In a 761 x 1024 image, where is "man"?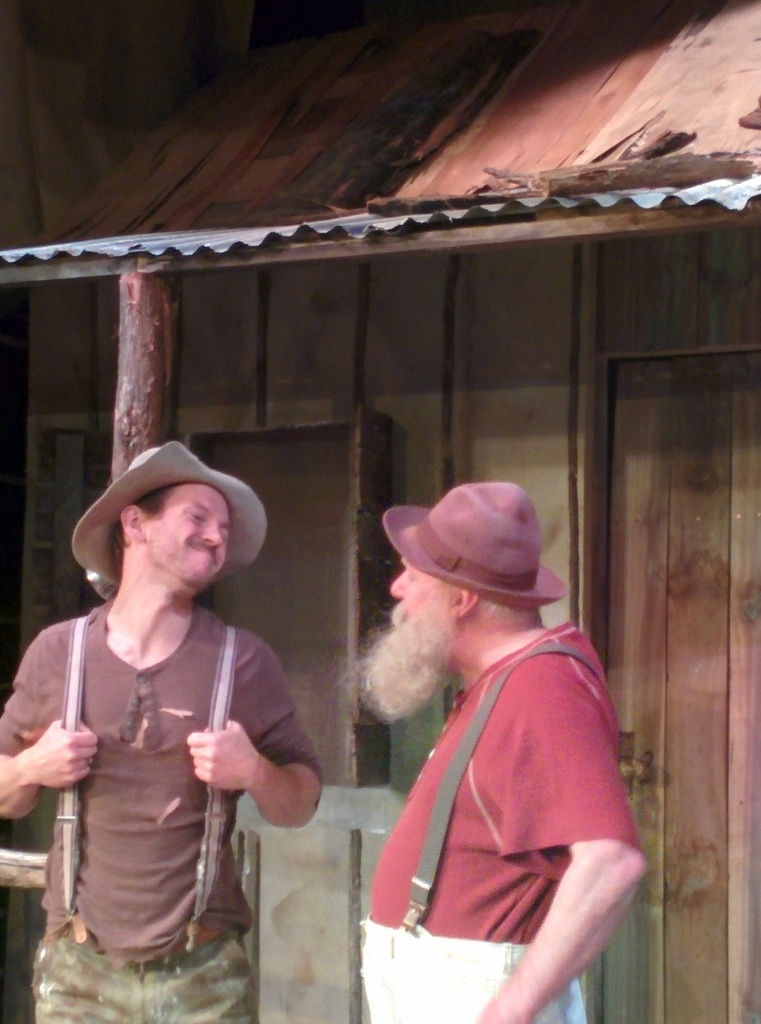
[x1=0, y1=444, x2=321, y2=1023].
